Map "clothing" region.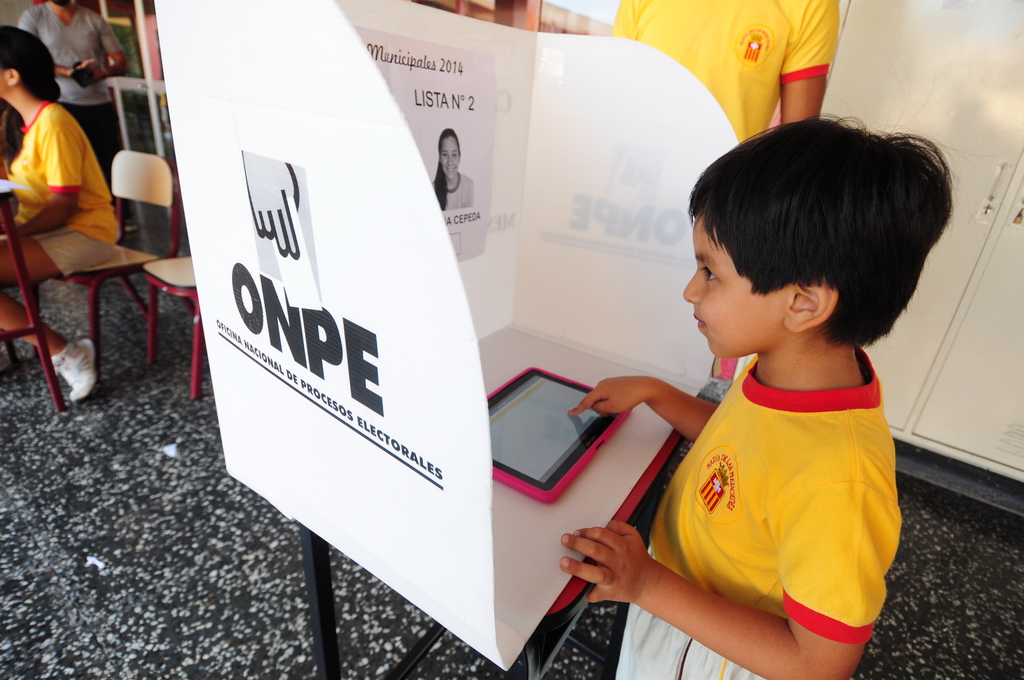
Mapped to l=30, t=225, r=114, b=276.
